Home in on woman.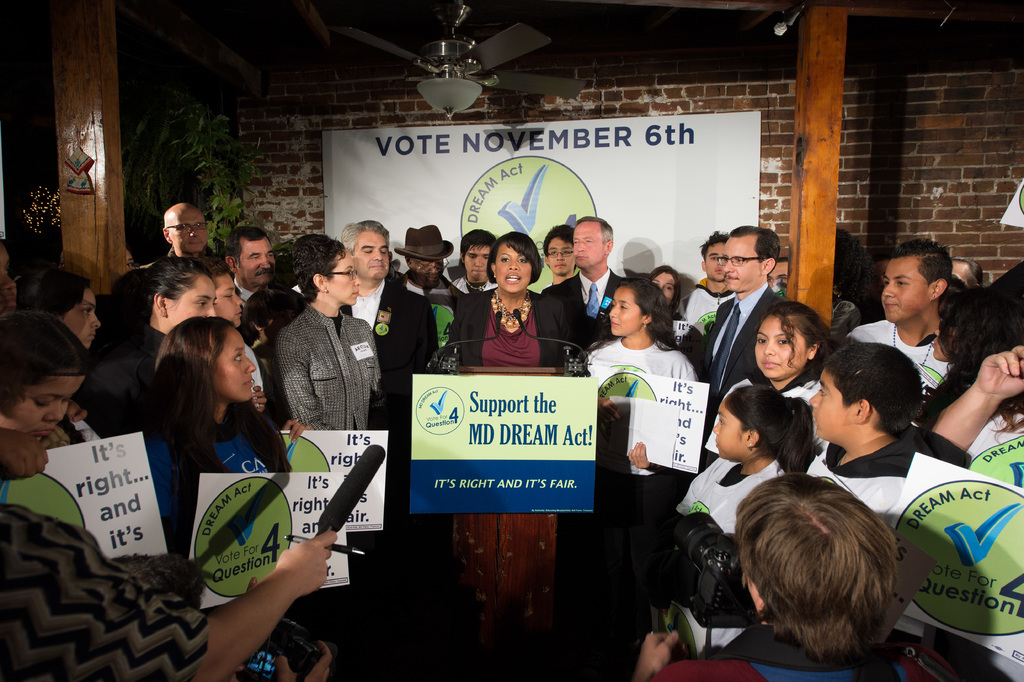
Homed in at bbox(120, 303, 291, 558).
